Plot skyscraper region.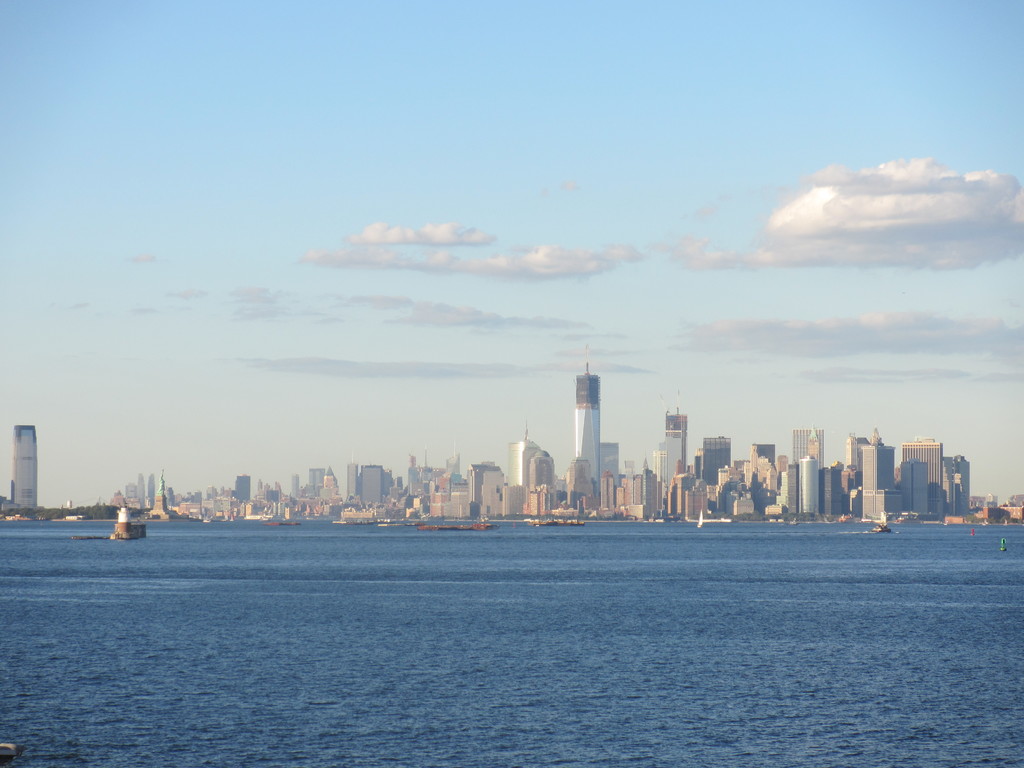
Plotted at [598, 437, 618, 502].
